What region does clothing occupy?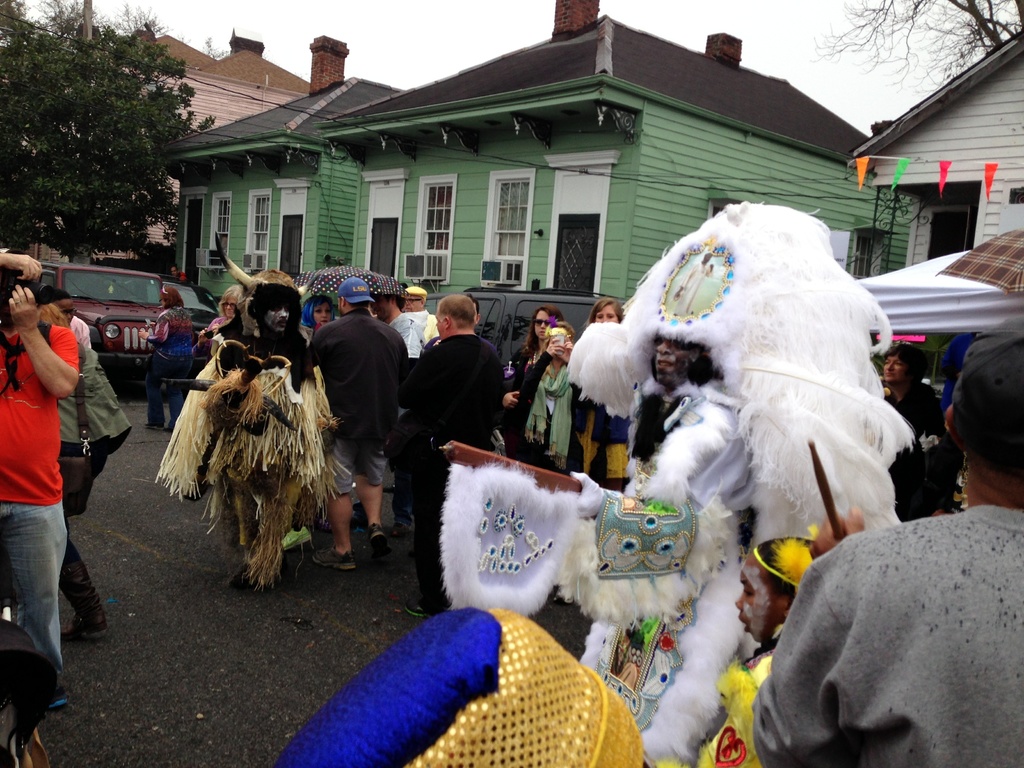
x1=401 y1=328 x2=504 y2=607.
